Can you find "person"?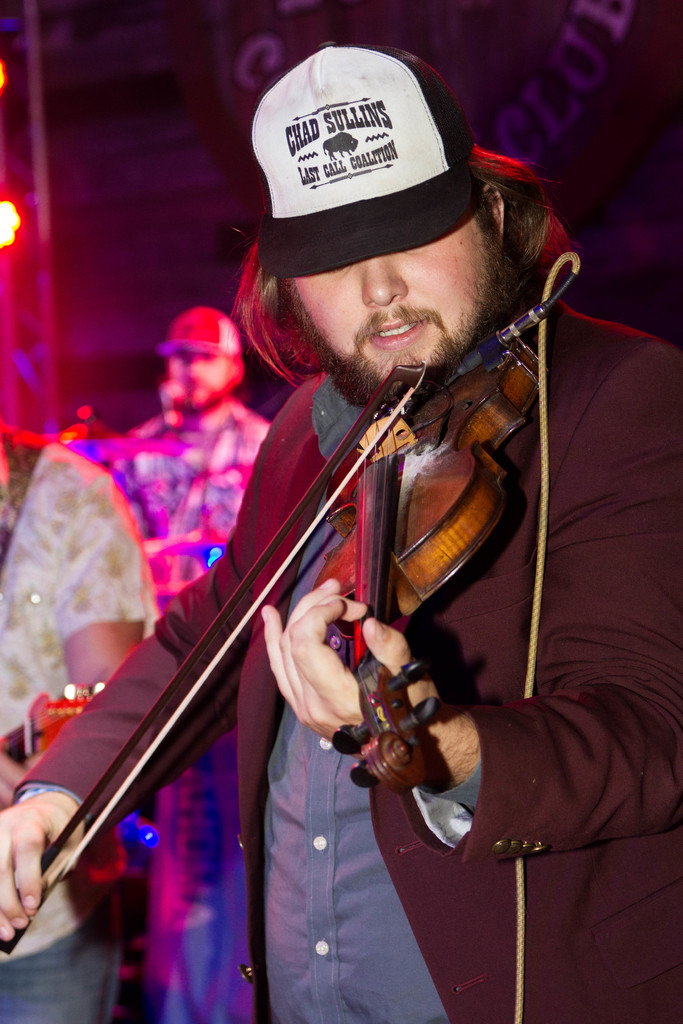
Yes, bounding box: BBox(106, 305, 274, 536).
